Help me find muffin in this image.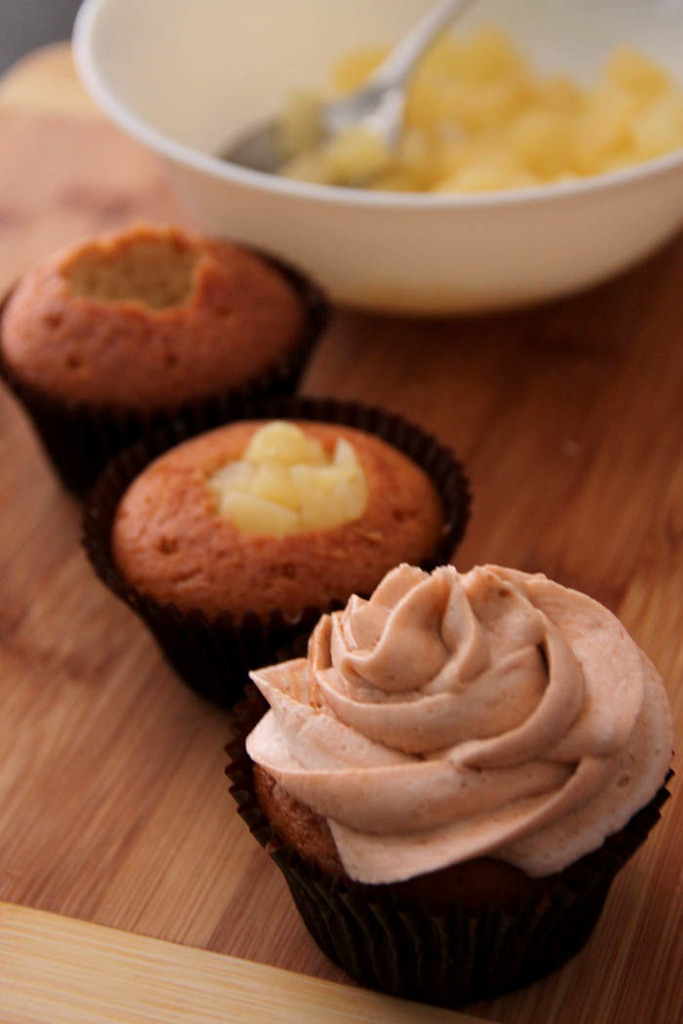
Found it: (221, 561, 674, 1005).
